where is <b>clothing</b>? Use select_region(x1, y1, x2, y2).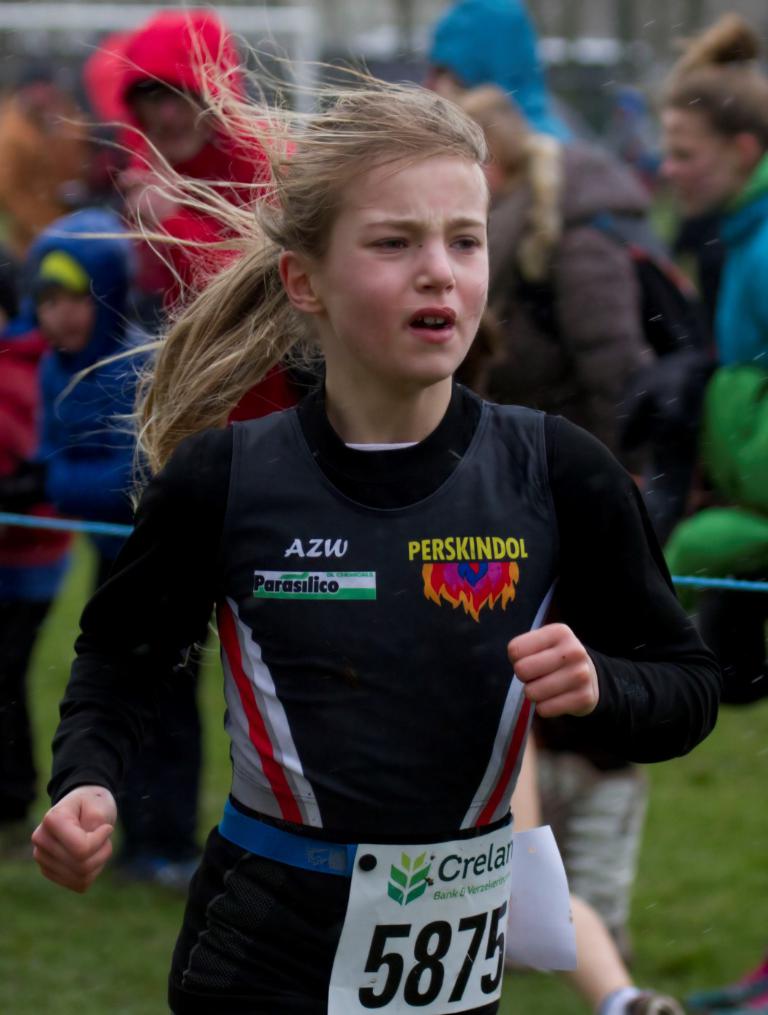
select_region(25, 203, 241, 877).
